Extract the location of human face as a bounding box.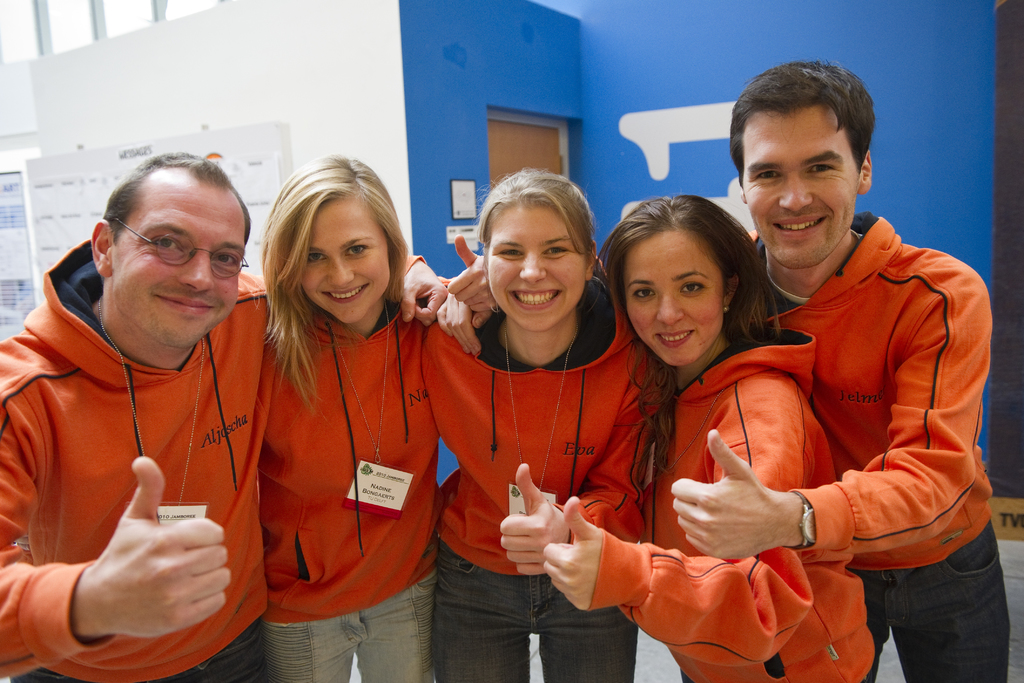
bbox=[742, 106, 858, 270].
